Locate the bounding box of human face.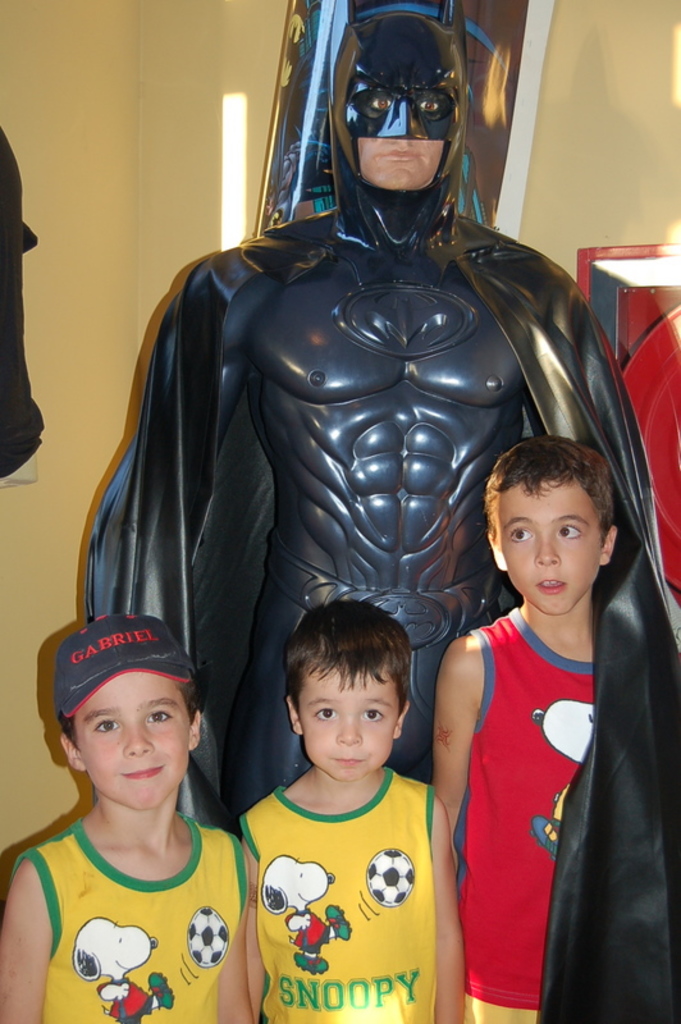
Bounding box: 77:662:193:806.
